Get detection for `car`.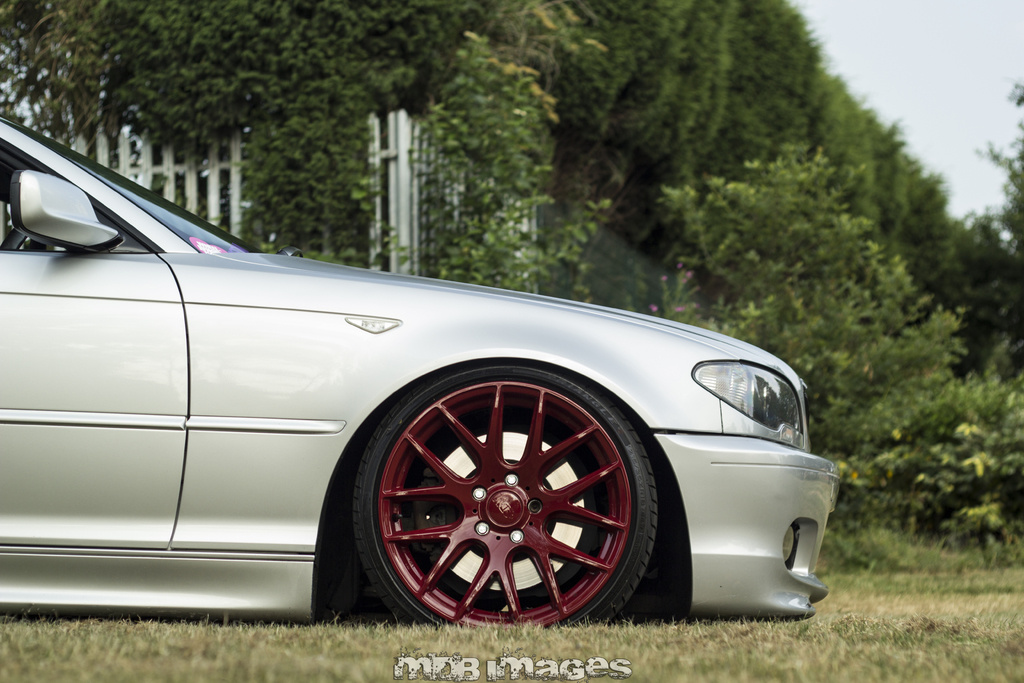
Detection: (0, 113, 830, 630).
